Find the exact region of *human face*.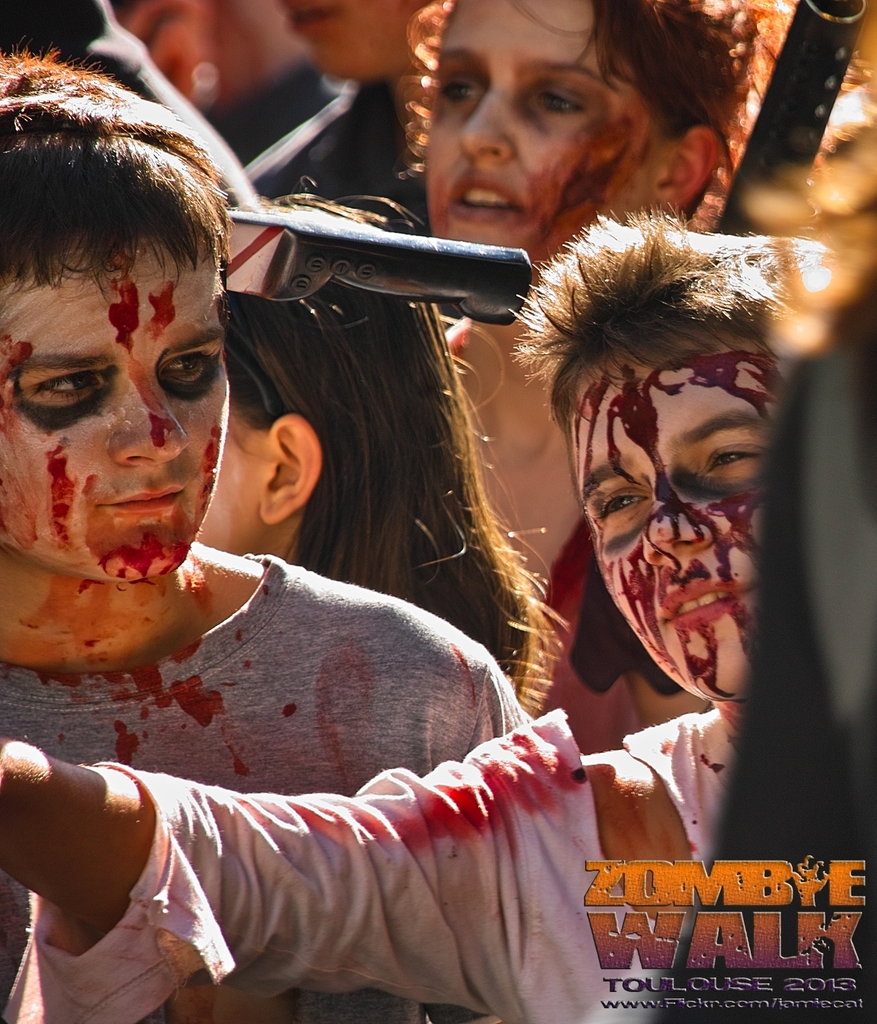
Exact region: (568, 342, 784, 700).
